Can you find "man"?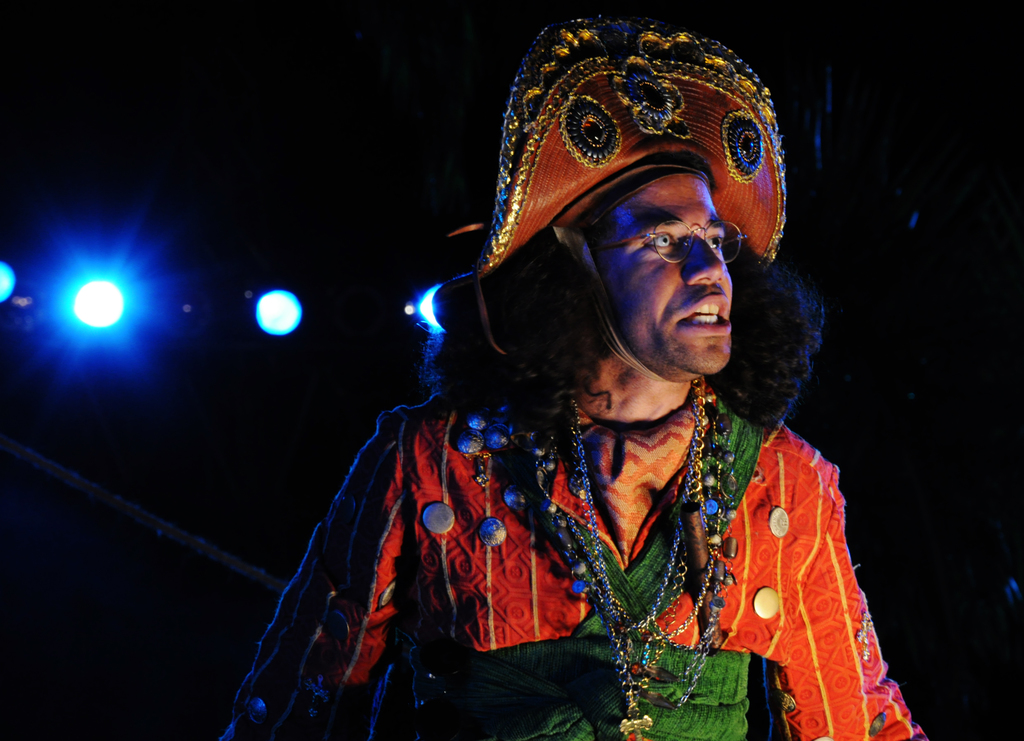
Yes, bounding box: <box>262,41,908,717</box>.
